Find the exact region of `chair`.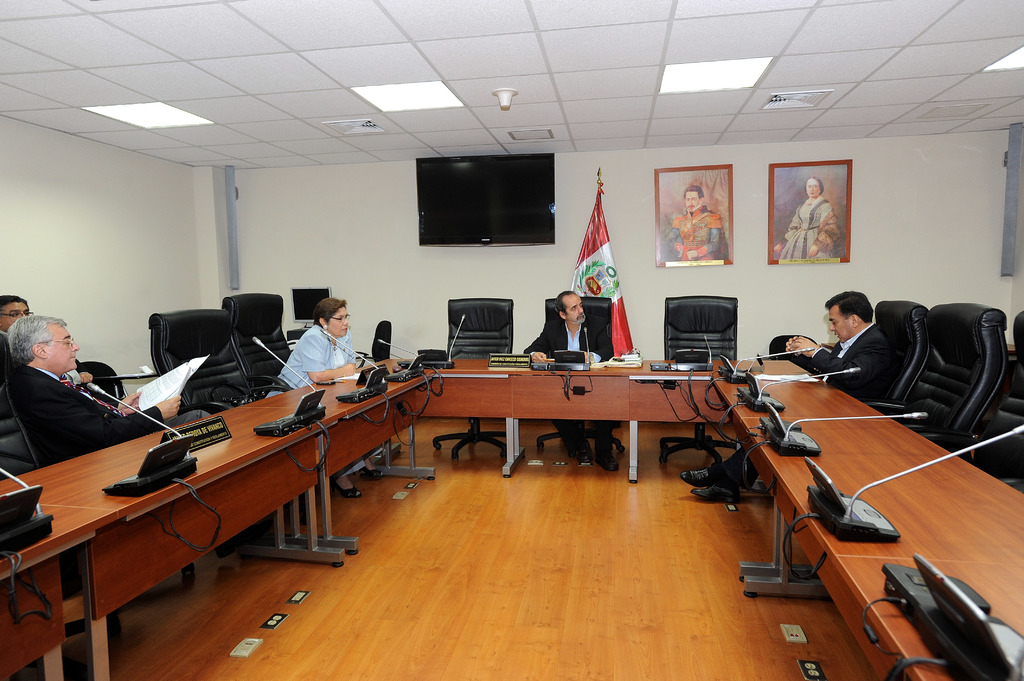
Exact region: locate(149, 307, 287, 579).
